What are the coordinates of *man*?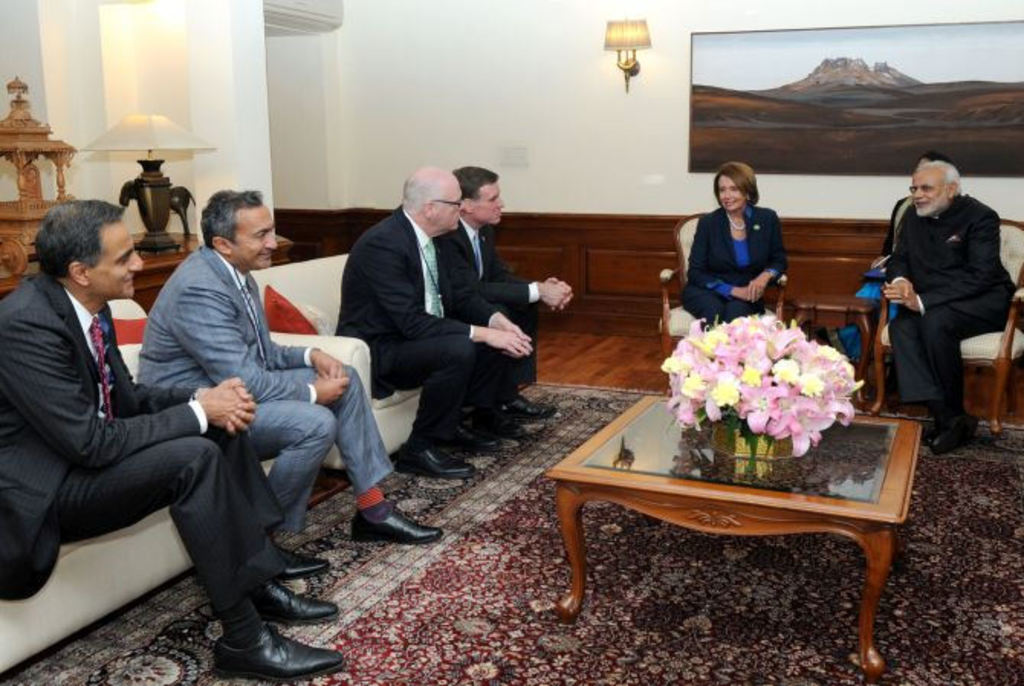
bbox=(133, 186, 439, 576).
